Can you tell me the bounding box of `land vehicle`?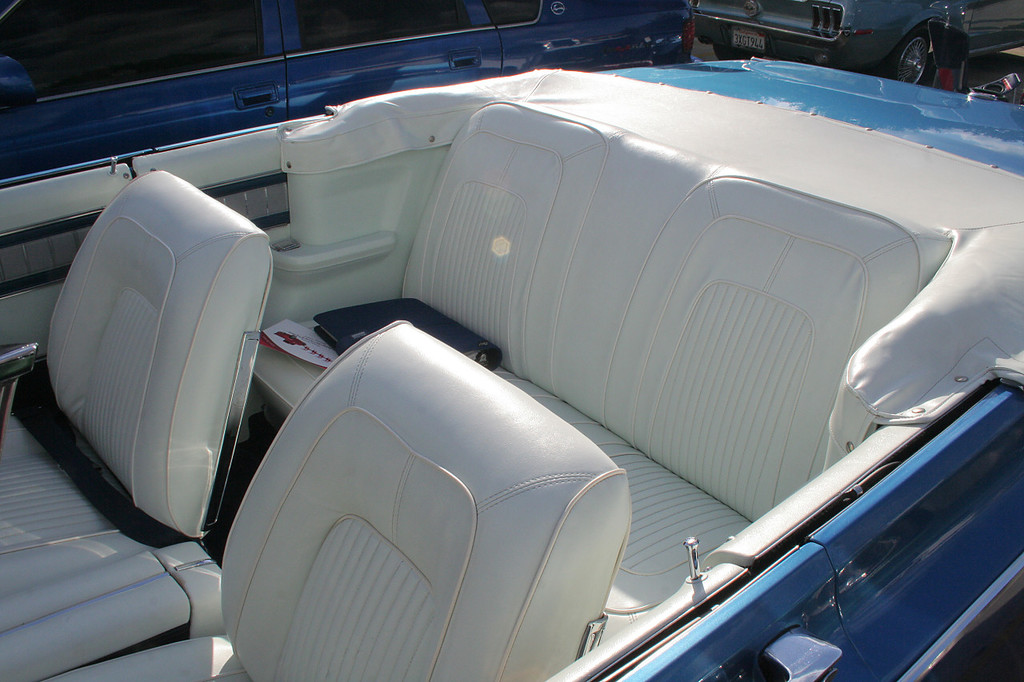
{"x1": 694, "y1": 0, "x2": 1023, "y2": 86}.
